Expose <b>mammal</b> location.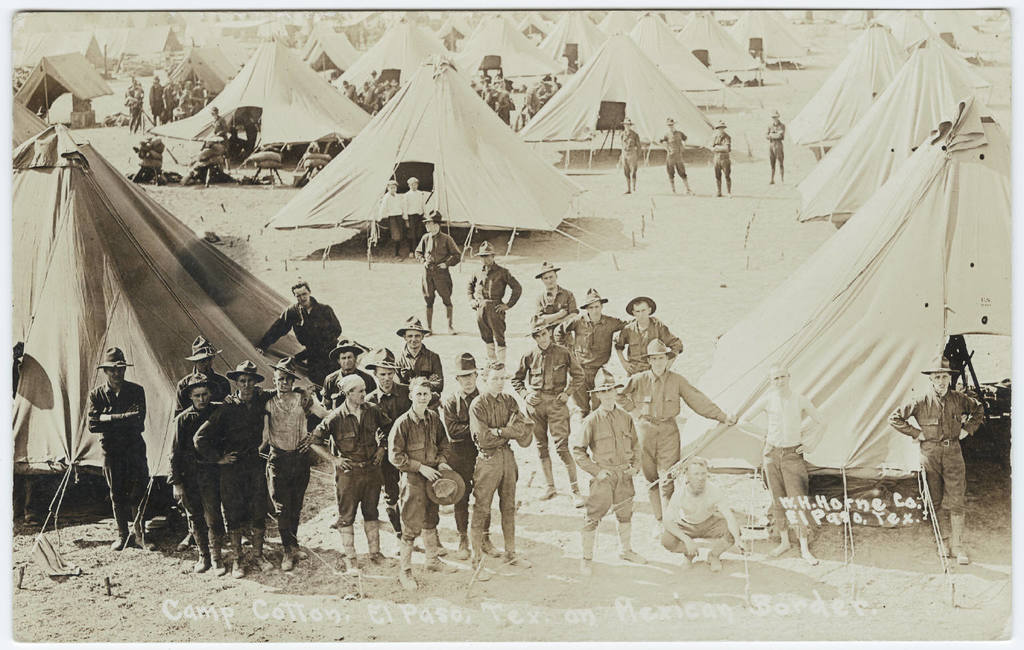
Exposed at locate(307, 377, 395, 569).
